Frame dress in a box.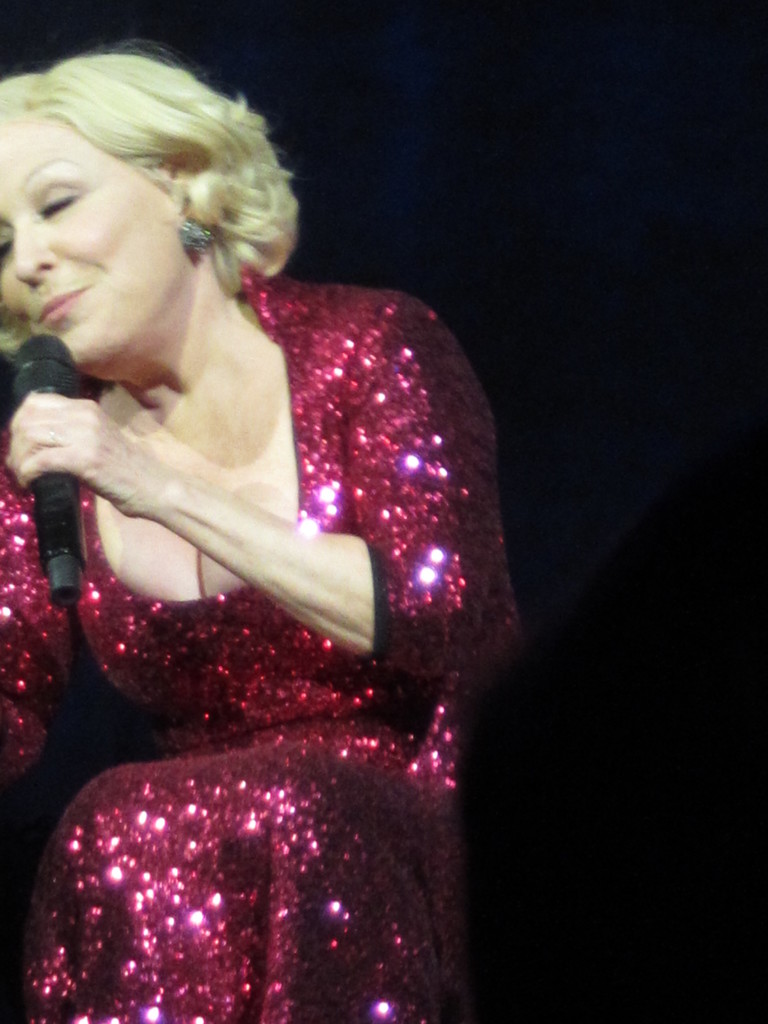
(left=0, top=269, right=531, bottom=1023).
